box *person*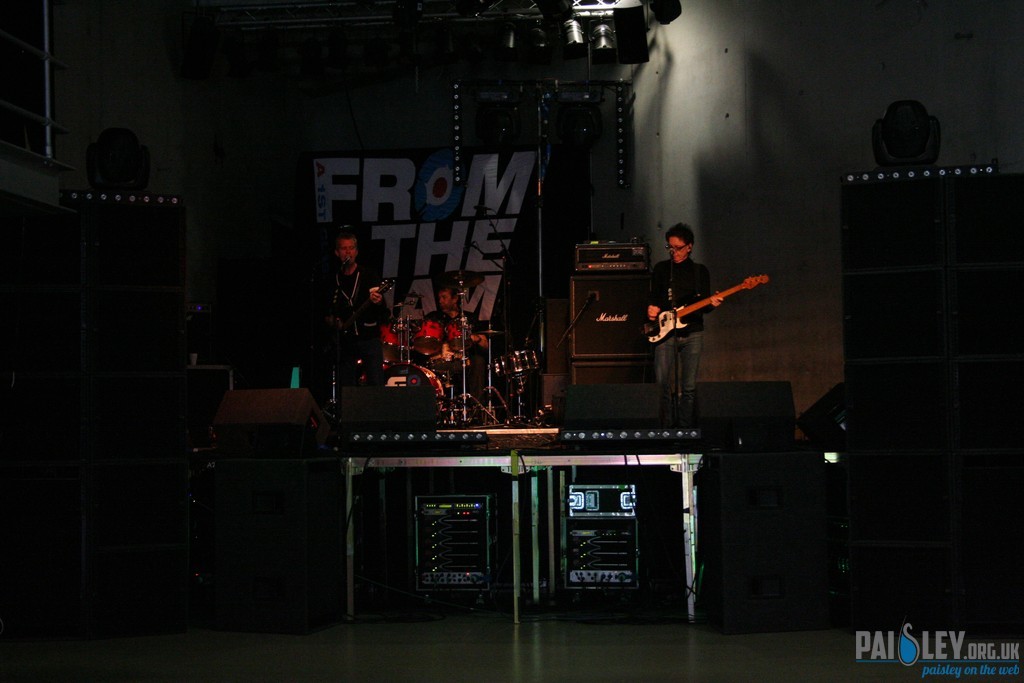
313, 244, 388, 450
